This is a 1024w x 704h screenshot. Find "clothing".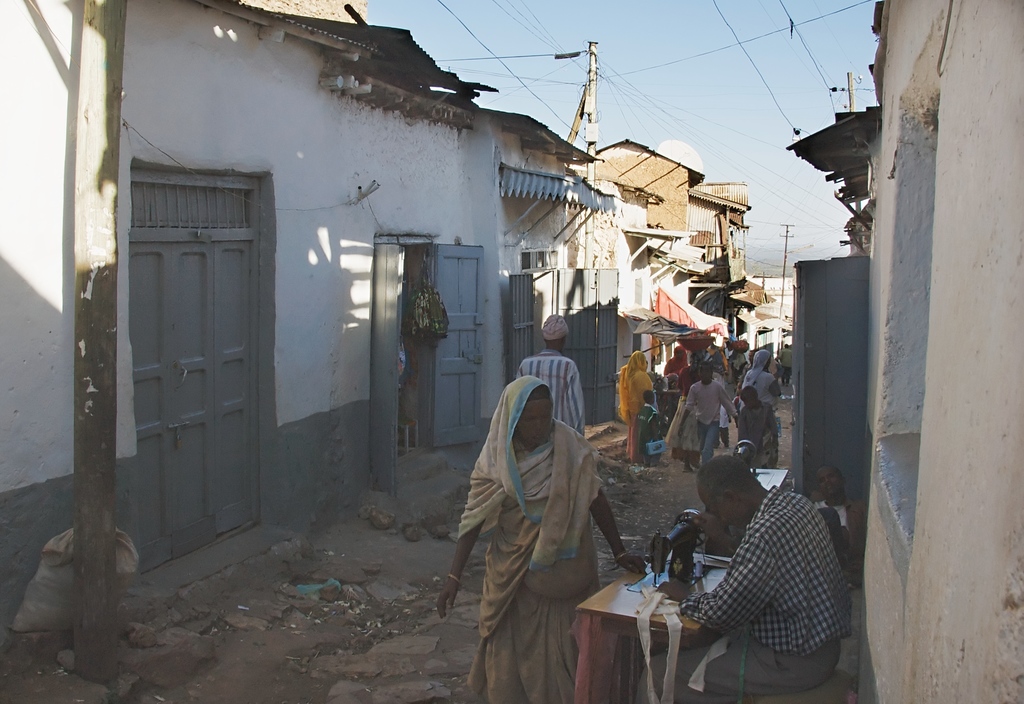
Bounding box: <box>666,490,851,699</box>.
